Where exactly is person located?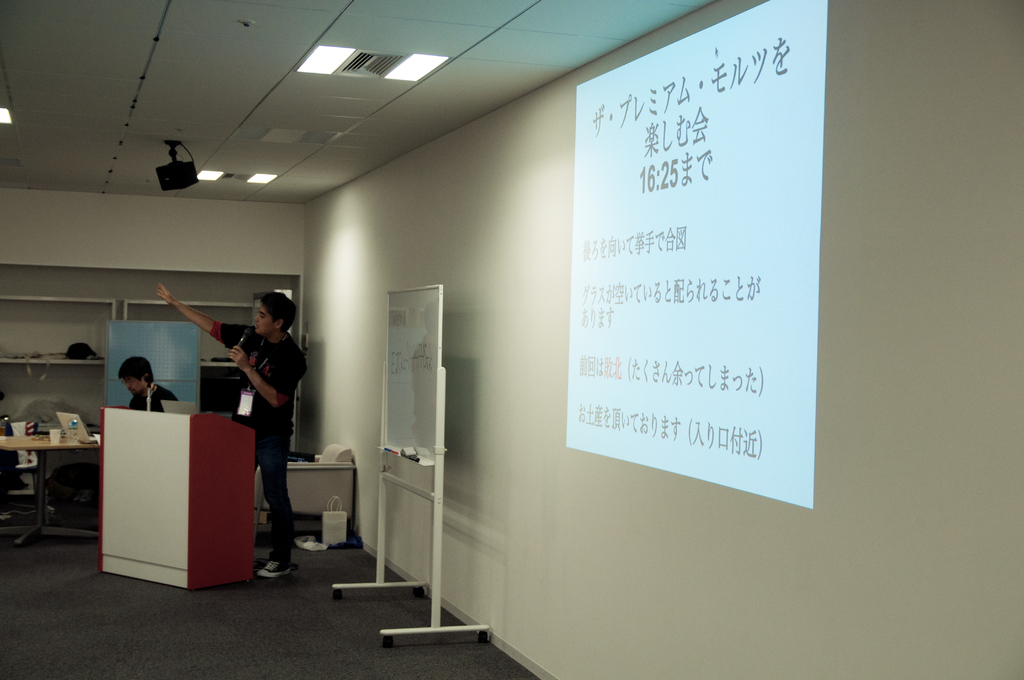
Its bounding box is bbox=(168, 296, 292, 588).
